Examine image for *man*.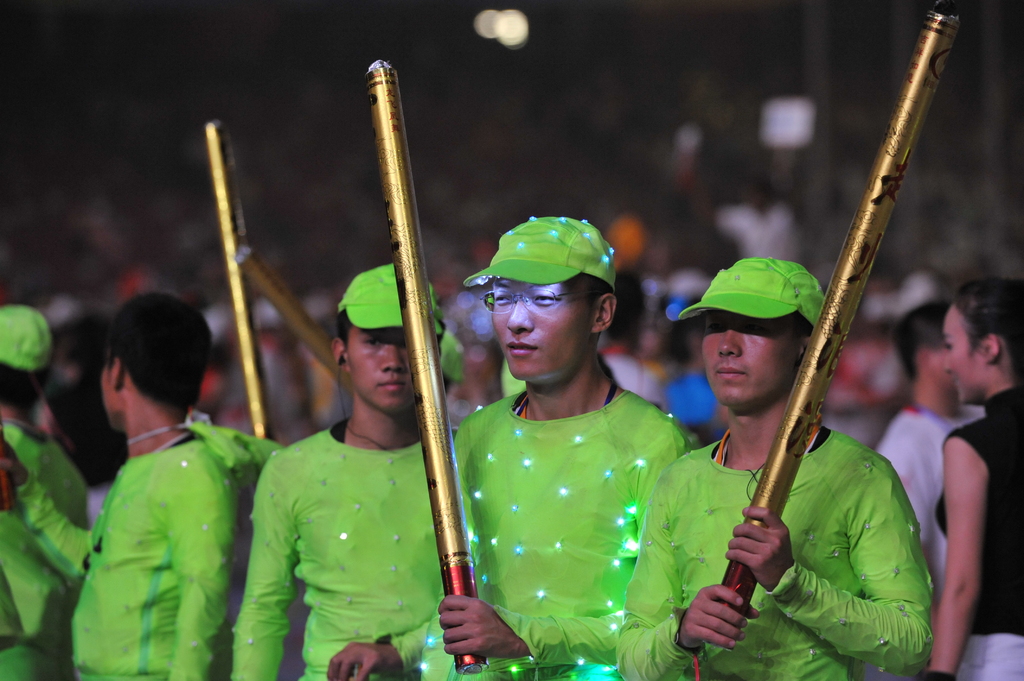
Examination result: [x1=0, y1=295, x2=239, y2=680].
